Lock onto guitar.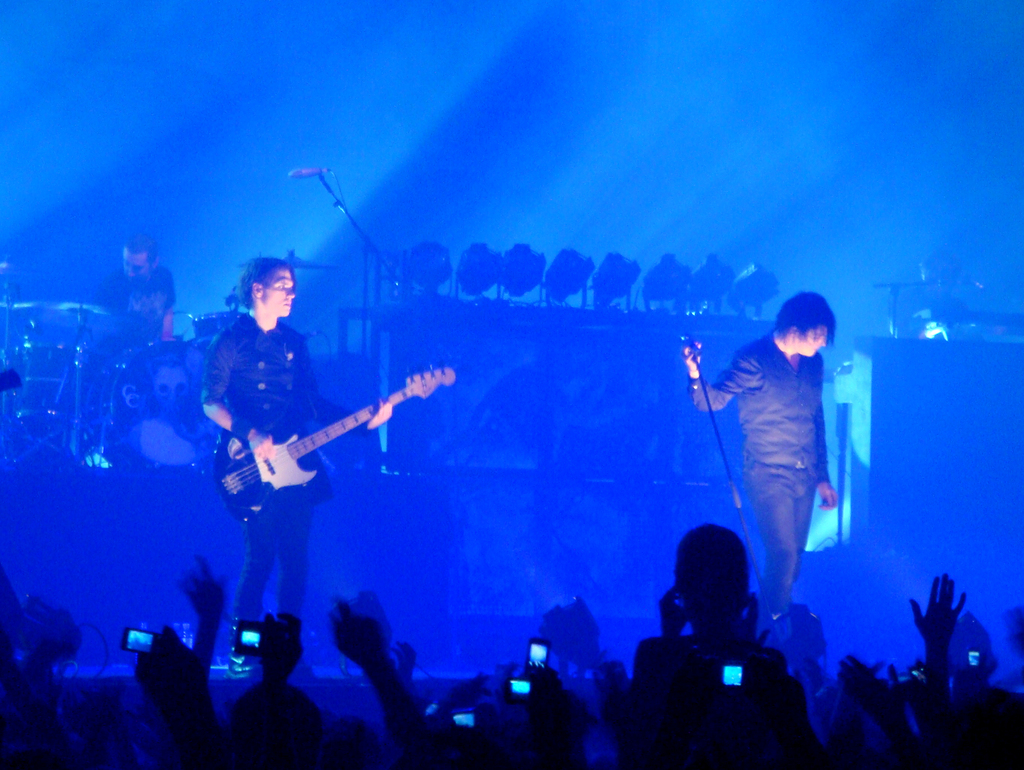
Locked: (207,358,461,520).
